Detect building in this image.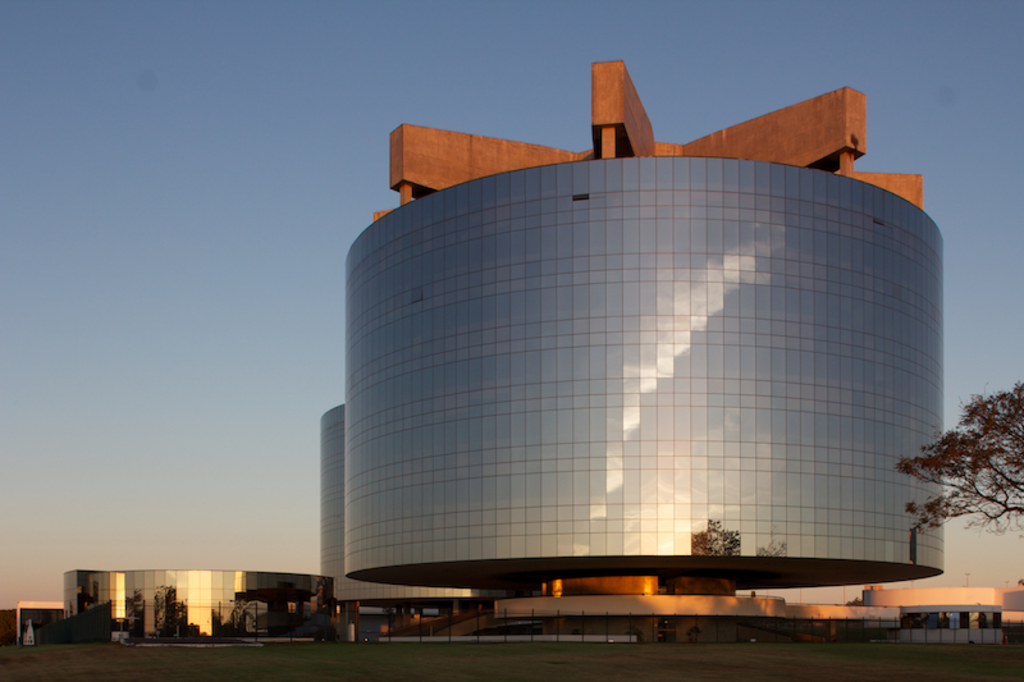
Detection: (319,413,512,632).
